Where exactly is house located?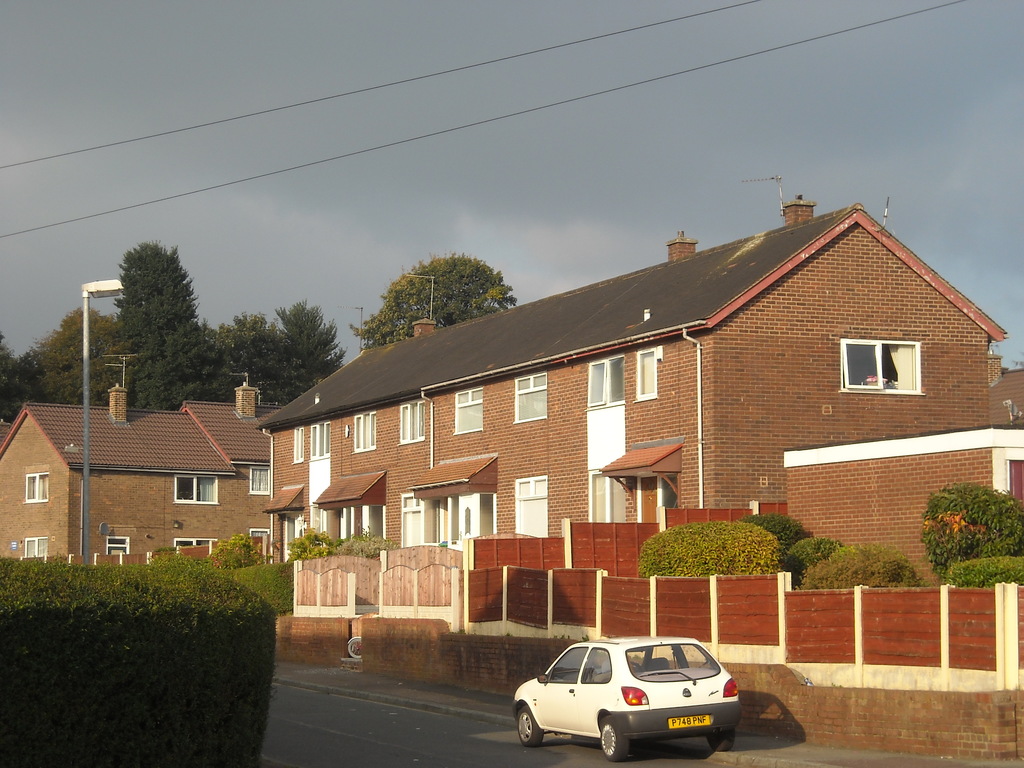
Its bounding box is detection(0, 347, 289, 613).
